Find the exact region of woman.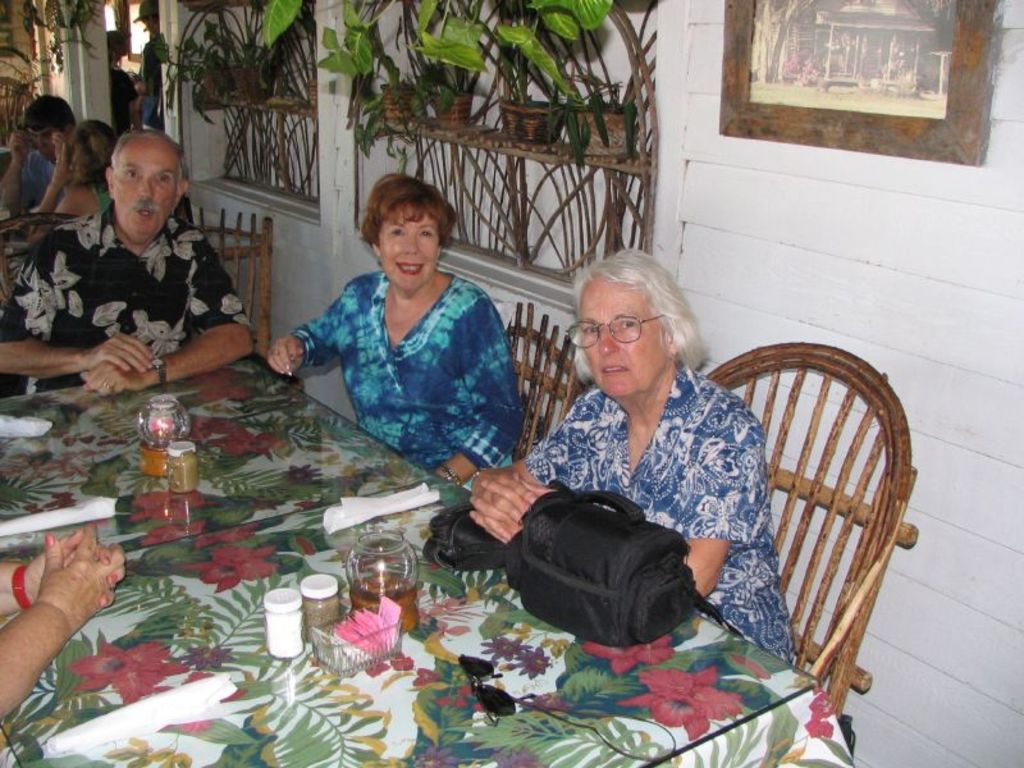
Exact region: [37, 118, 115, 214].
